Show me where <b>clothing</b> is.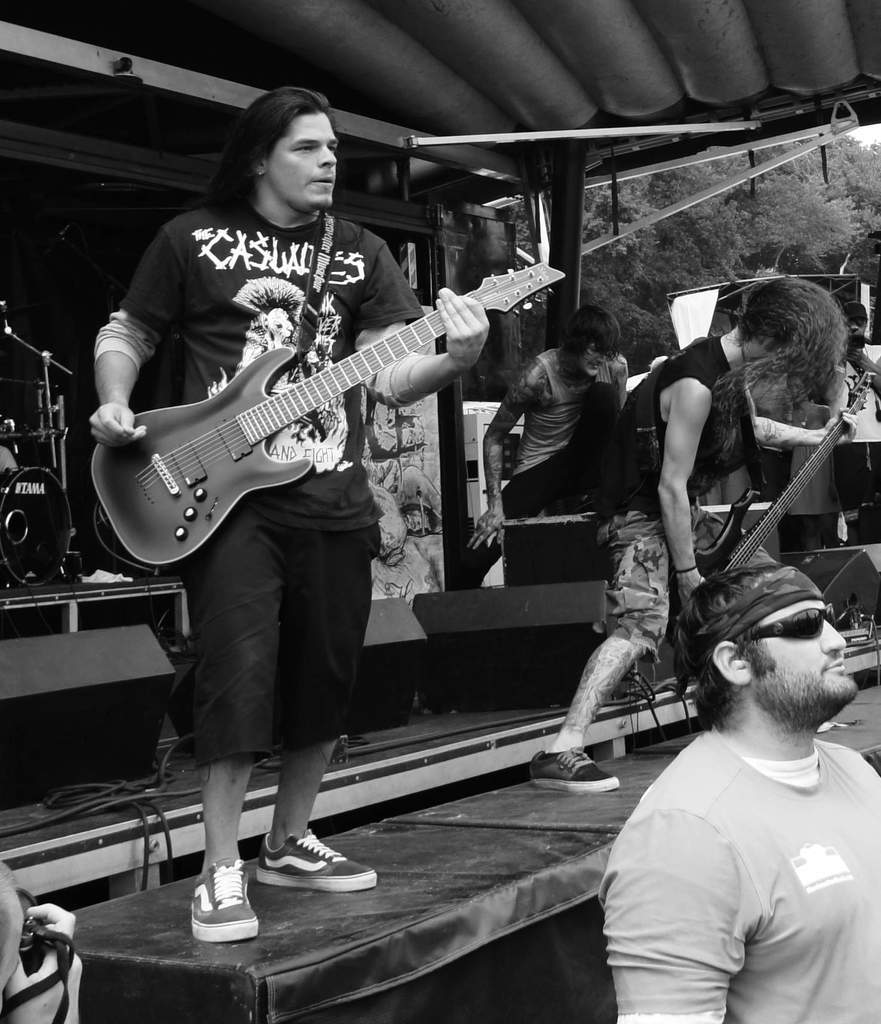
<b>clothing</b> is at <bbox>600, 726, 880, 1023</bbox>.
